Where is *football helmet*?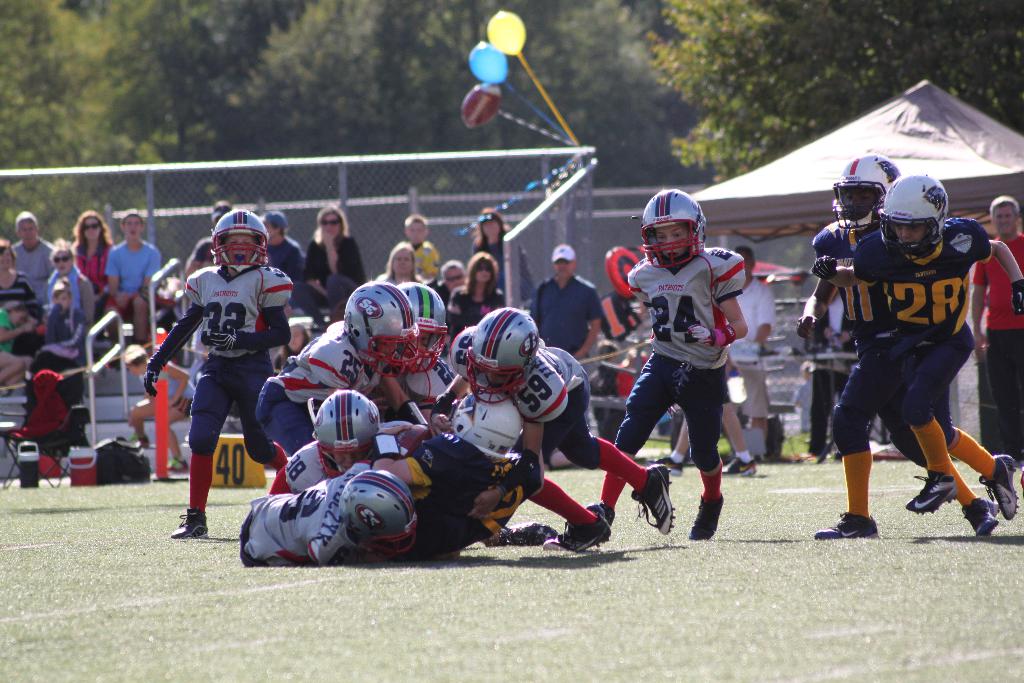
[641, 183, 713, 273].
